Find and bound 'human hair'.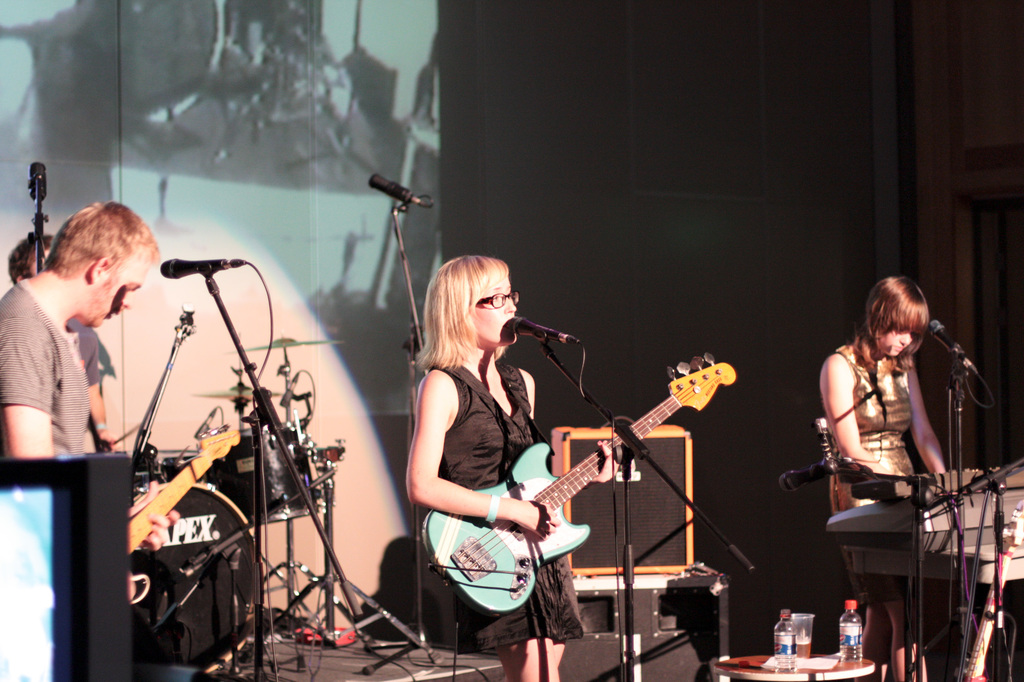
Bound: Rect(415, 252, 509, 367).
